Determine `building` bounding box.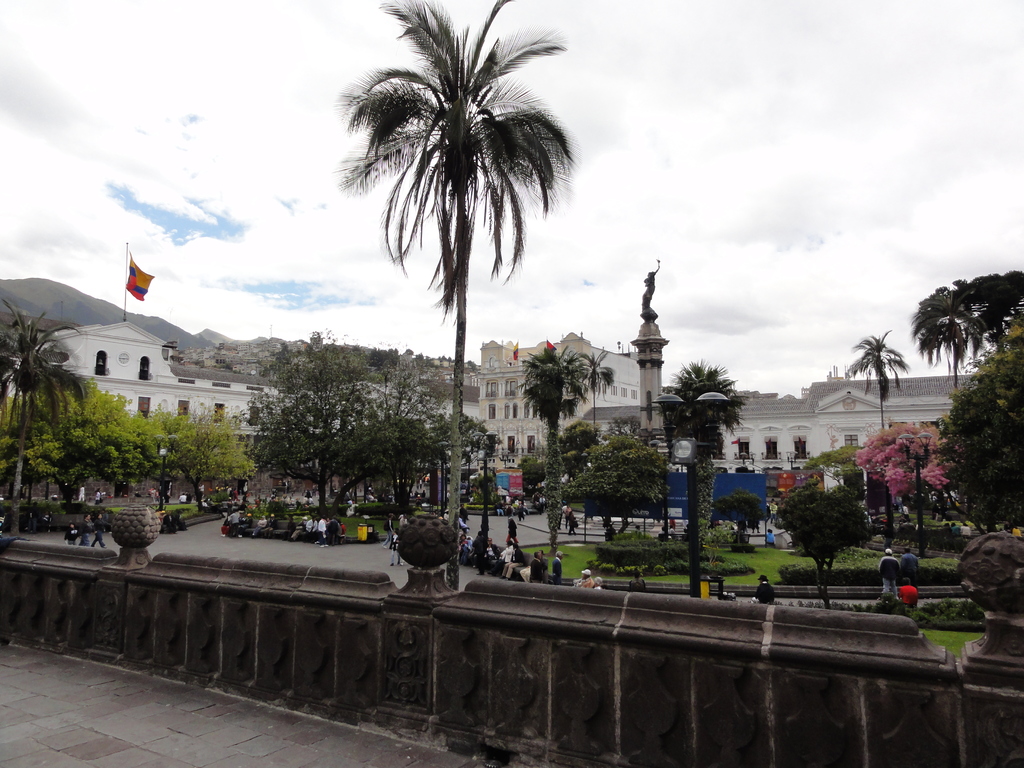
Determined: left=477, top=326, right=643, bottom=464.
